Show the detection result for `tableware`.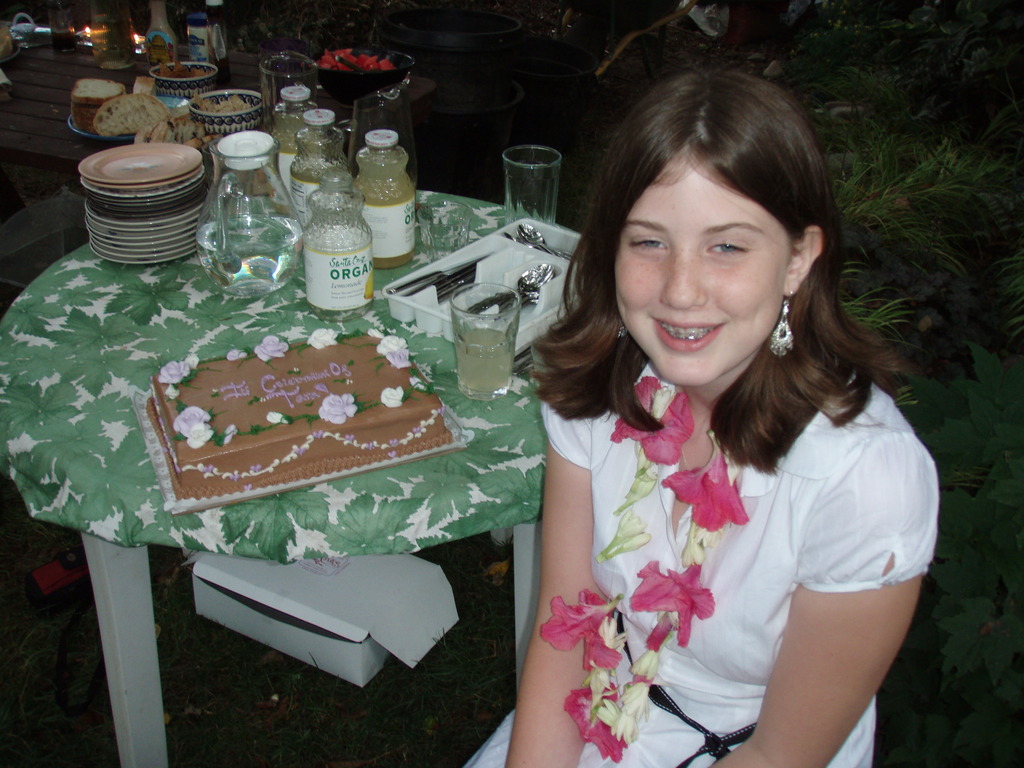
Rect(452, 282, 522, 401).
